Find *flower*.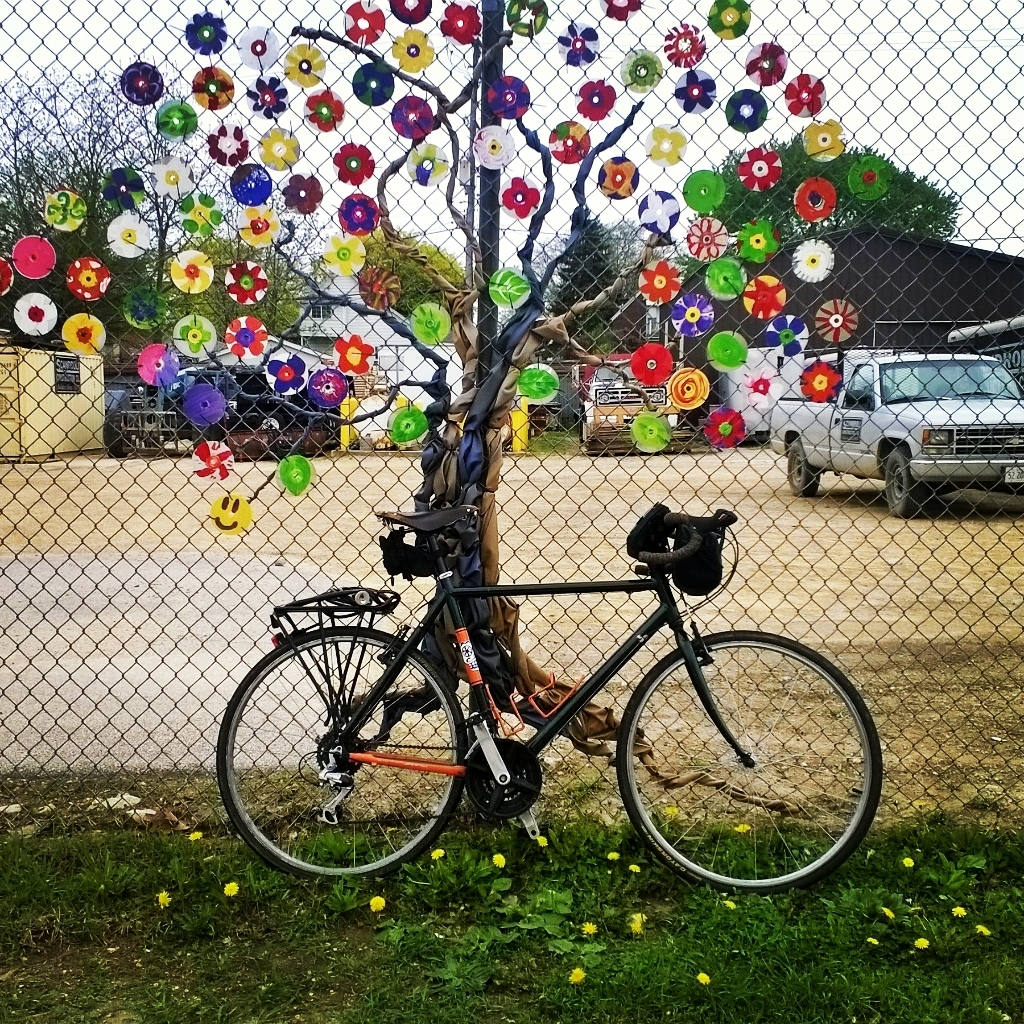
box(815, 300, 858, 339).
